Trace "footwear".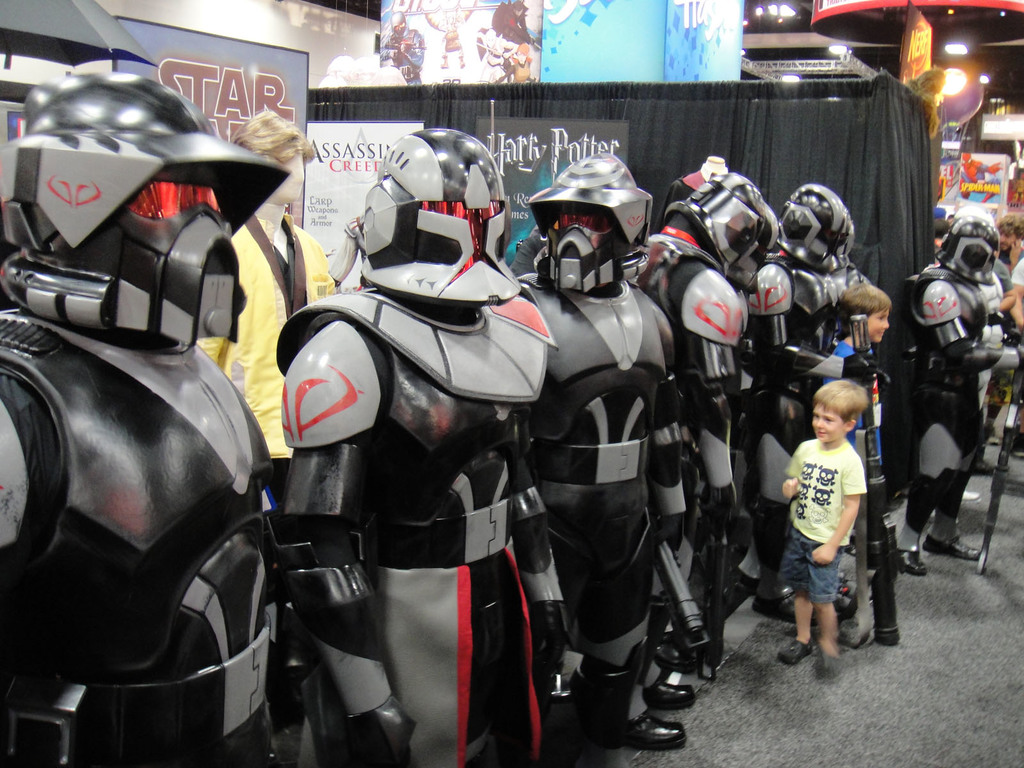
Traced to x1=629 y1=716 x2=690 y2=755.
